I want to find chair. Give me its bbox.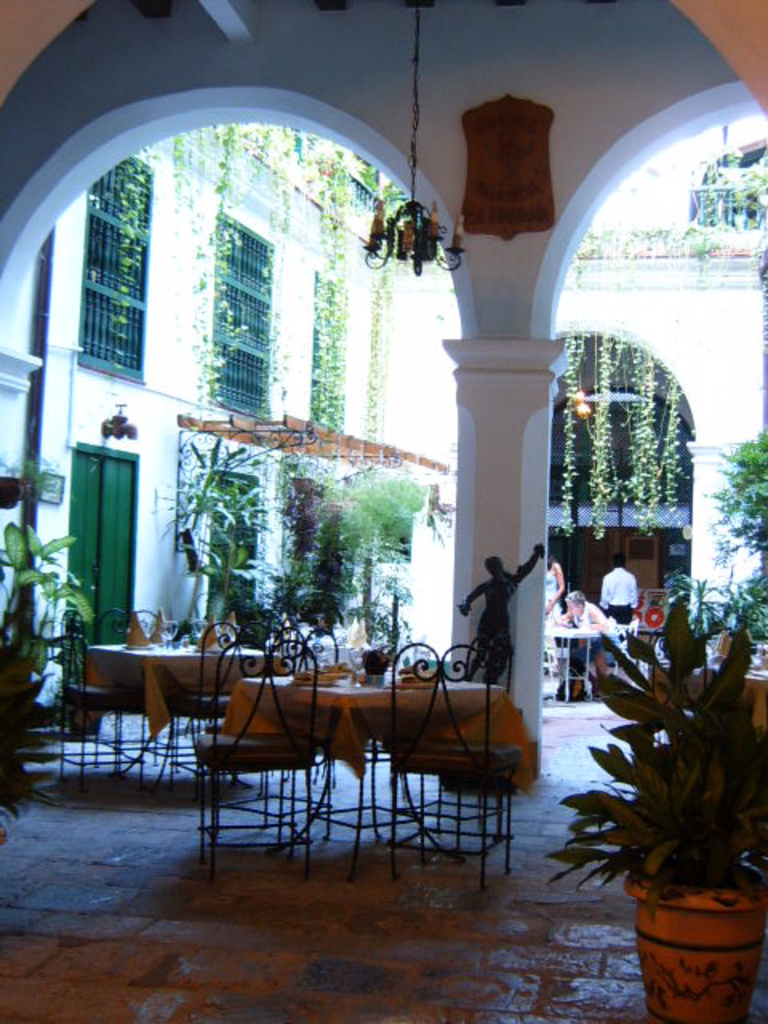
l=280, t=622, r=429, b=840.
